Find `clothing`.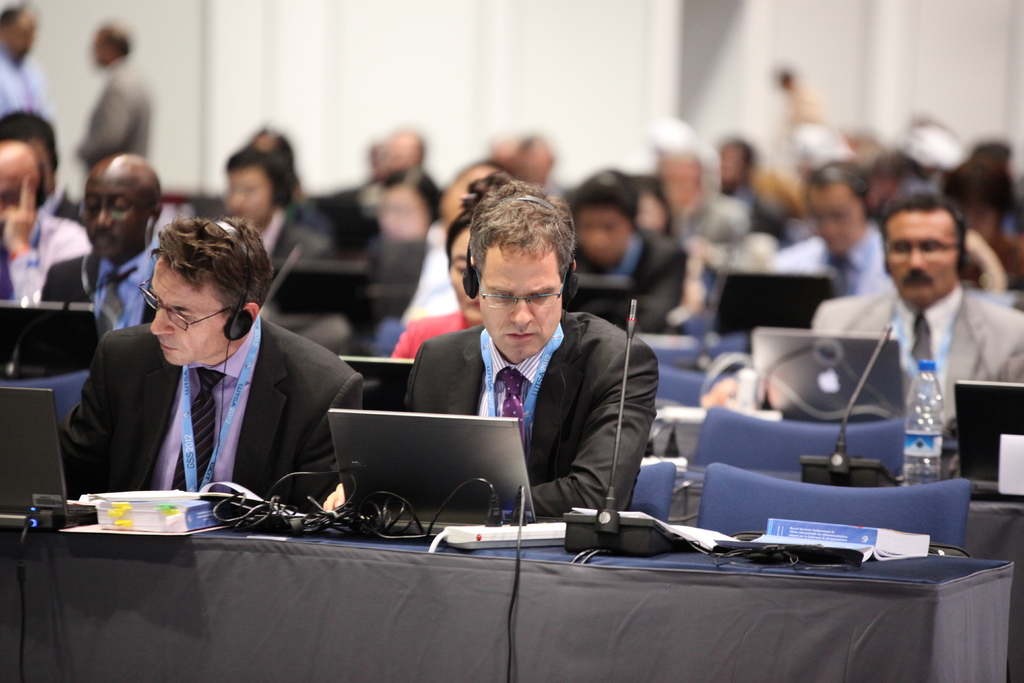
{"x1": 332, "y1": 188, "x2": 383, "y2": 256}.
